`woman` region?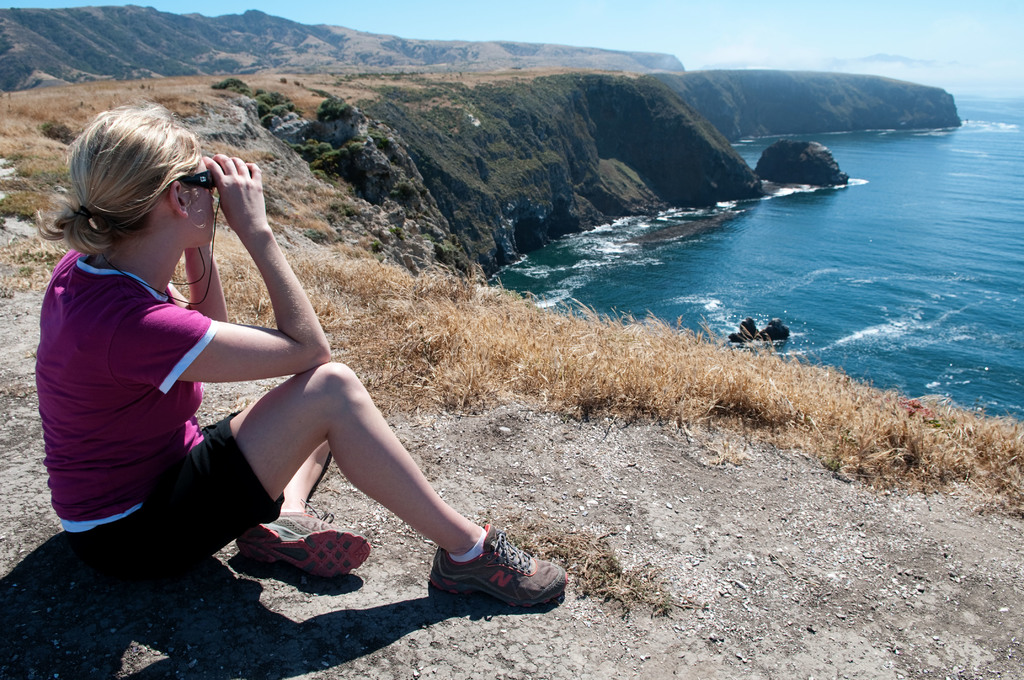
detection(25, 104, 573, 611)
